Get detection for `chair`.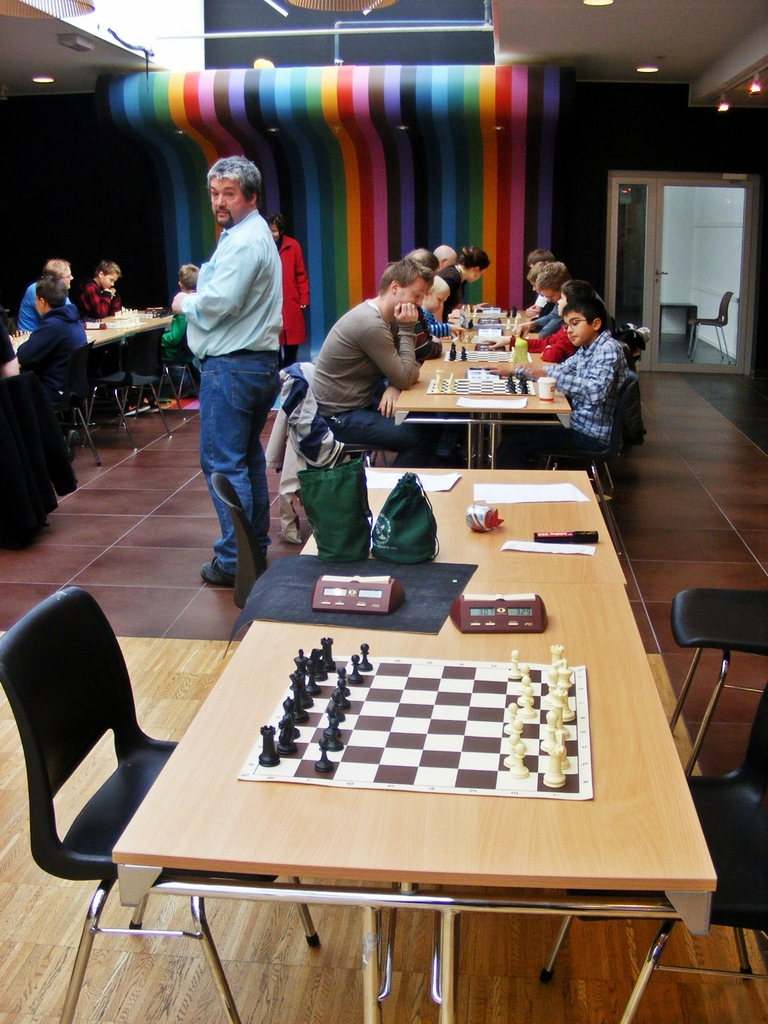
Detection: 543,700,767,1023.
